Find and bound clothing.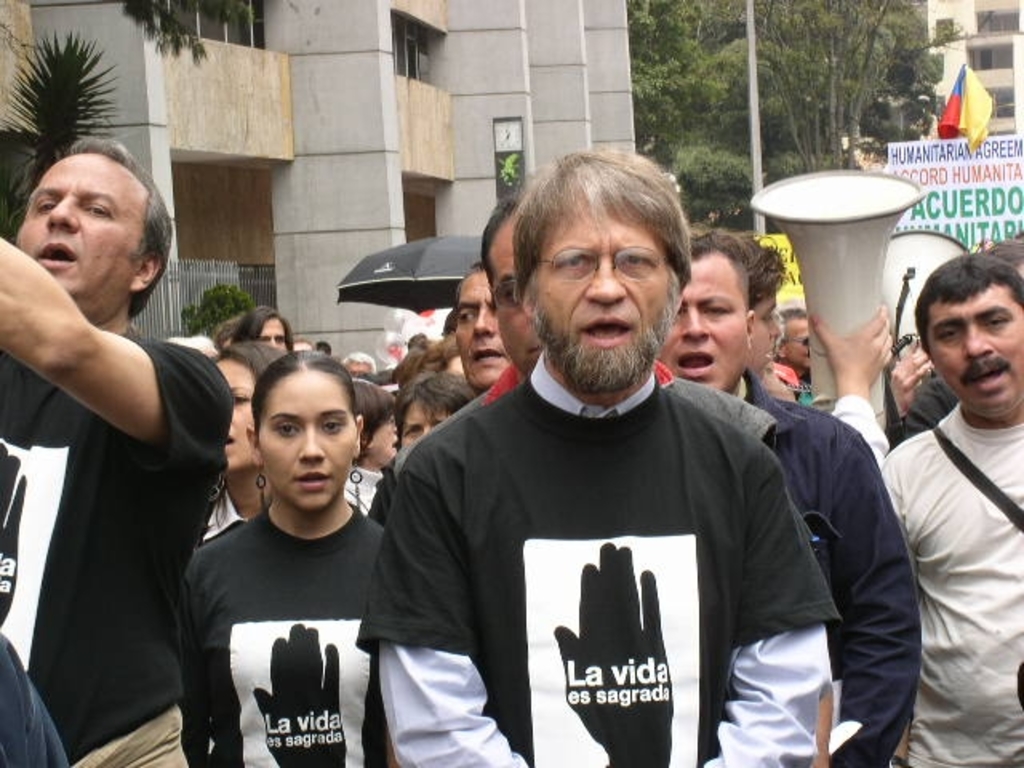
Bound: <box>877,395,1022,766</box>.
